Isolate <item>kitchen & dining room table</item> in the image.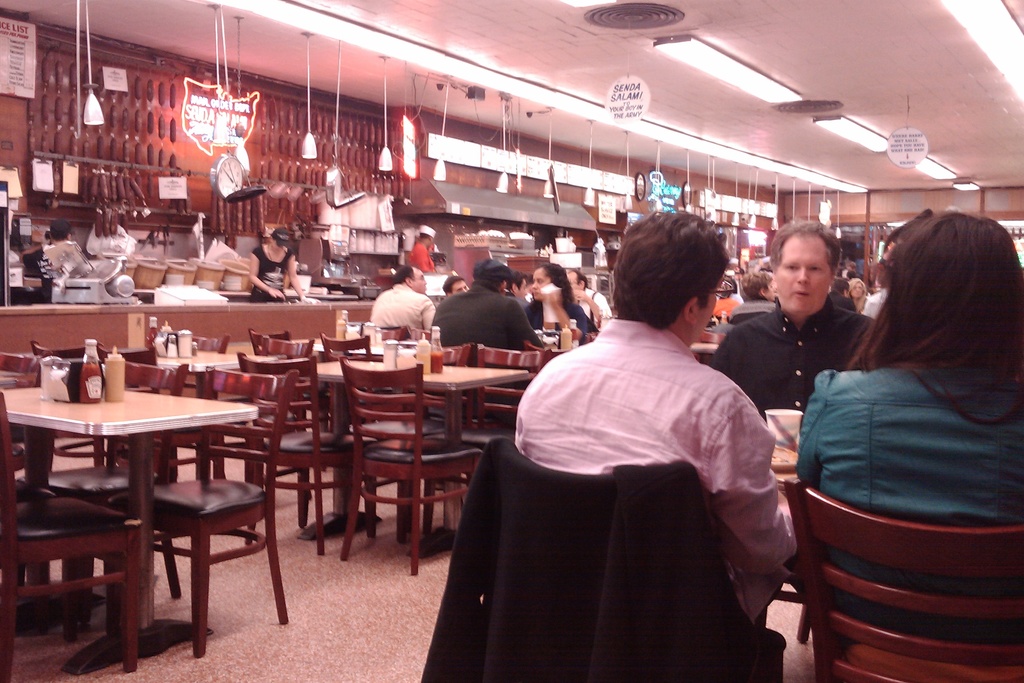
Isolated region: pyautogui.locateOnScreen(28, 368, 300, 632).
